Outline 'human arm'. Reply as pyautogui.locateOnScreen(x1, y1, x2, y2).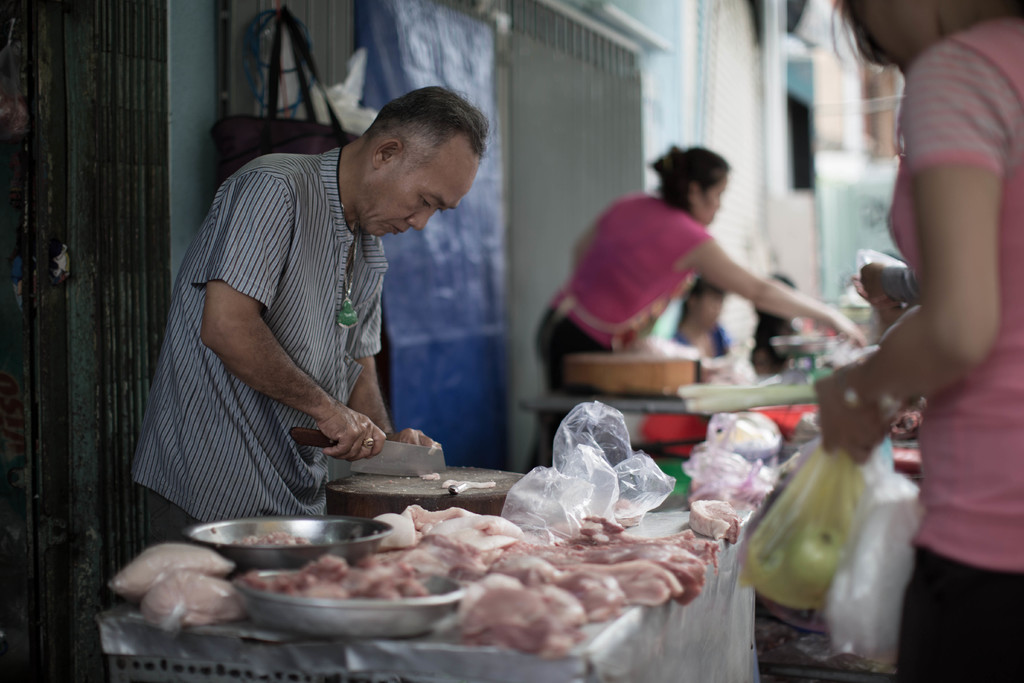
pyautogui.locateOnScreen(858, 260, 922, 305).
